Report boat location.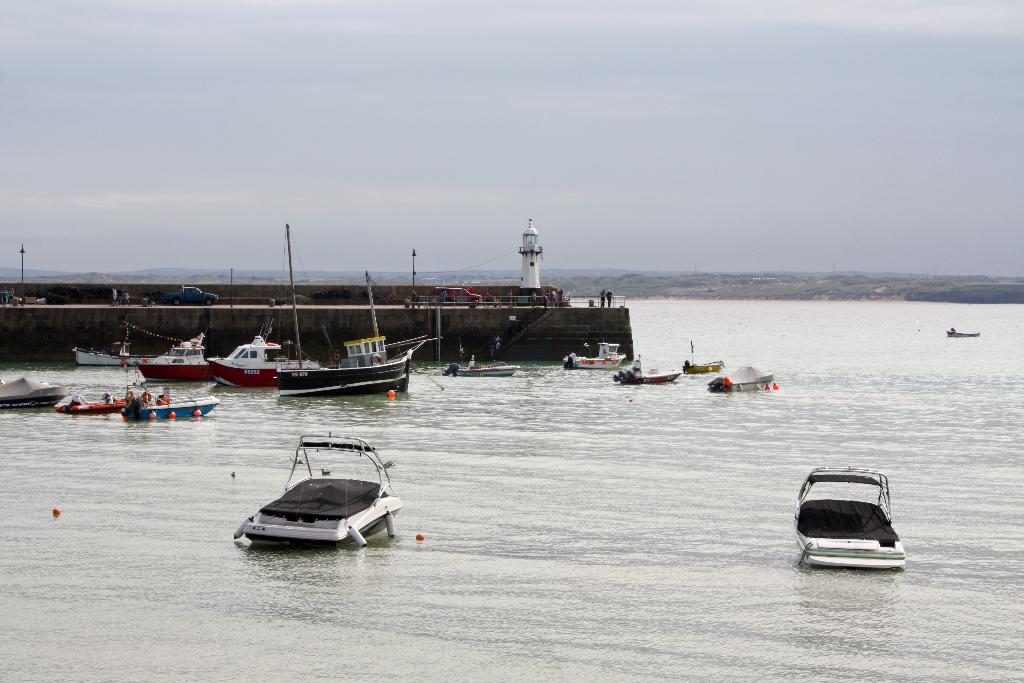
Report: (792, 463, 906, 573).
